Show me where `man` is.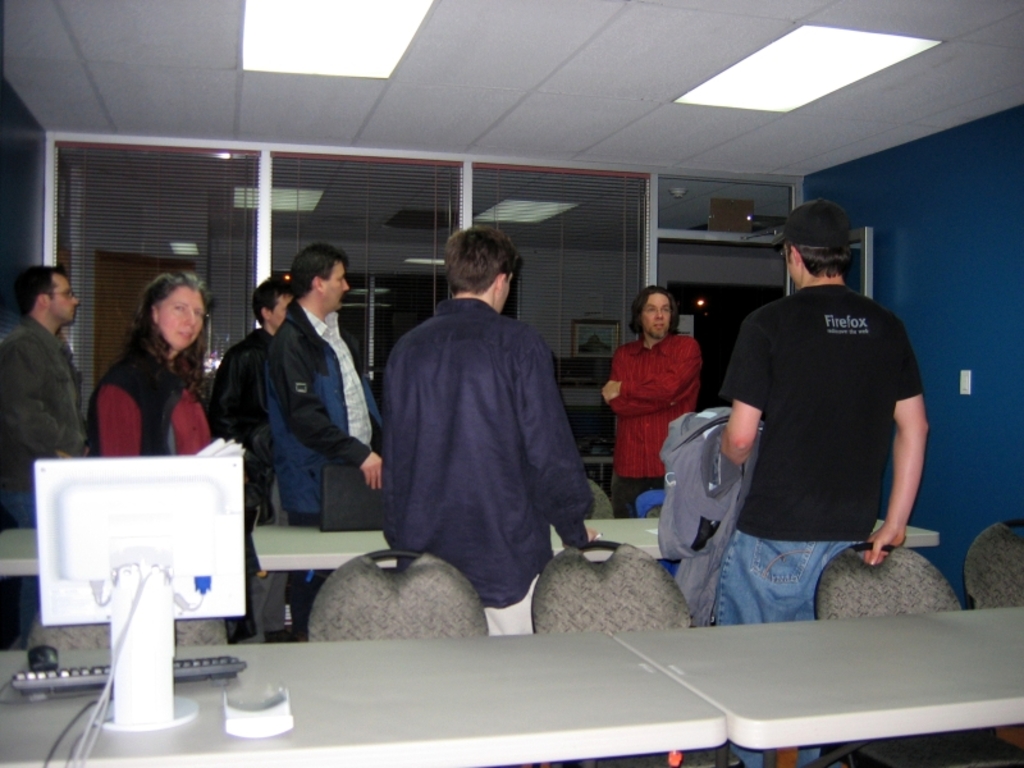
`man` is at <region>214, 271, 294, 644</region>.
